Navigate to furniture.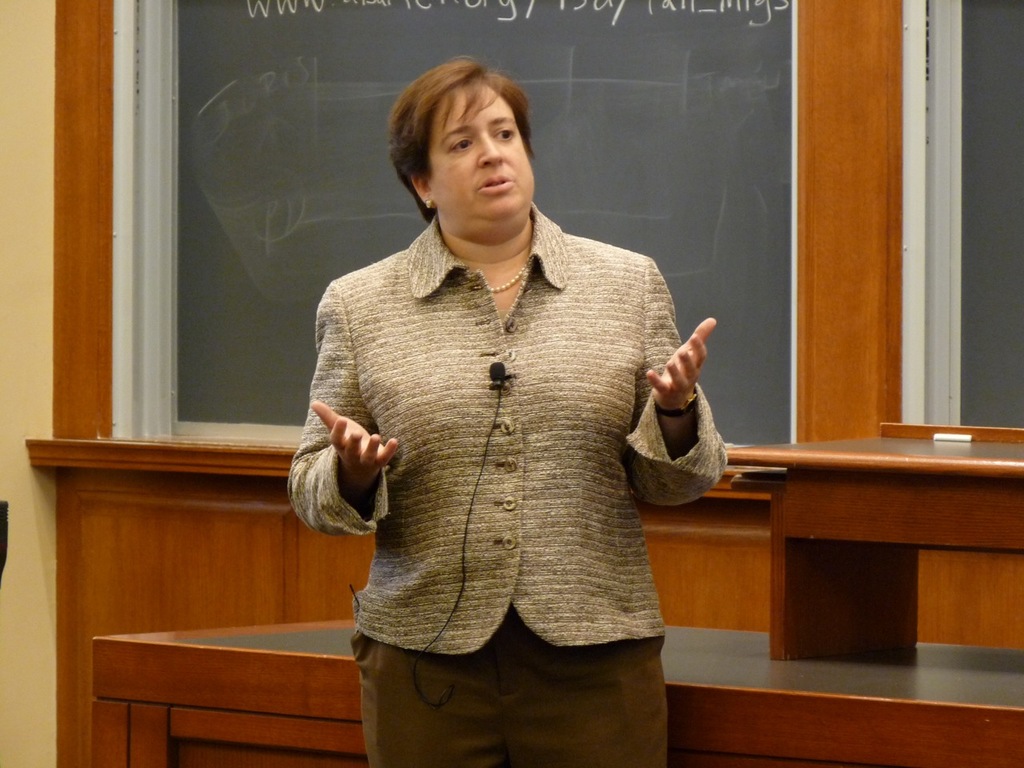
Navigation target: <bbox>88, 616, 1023, 767</bbox>.
